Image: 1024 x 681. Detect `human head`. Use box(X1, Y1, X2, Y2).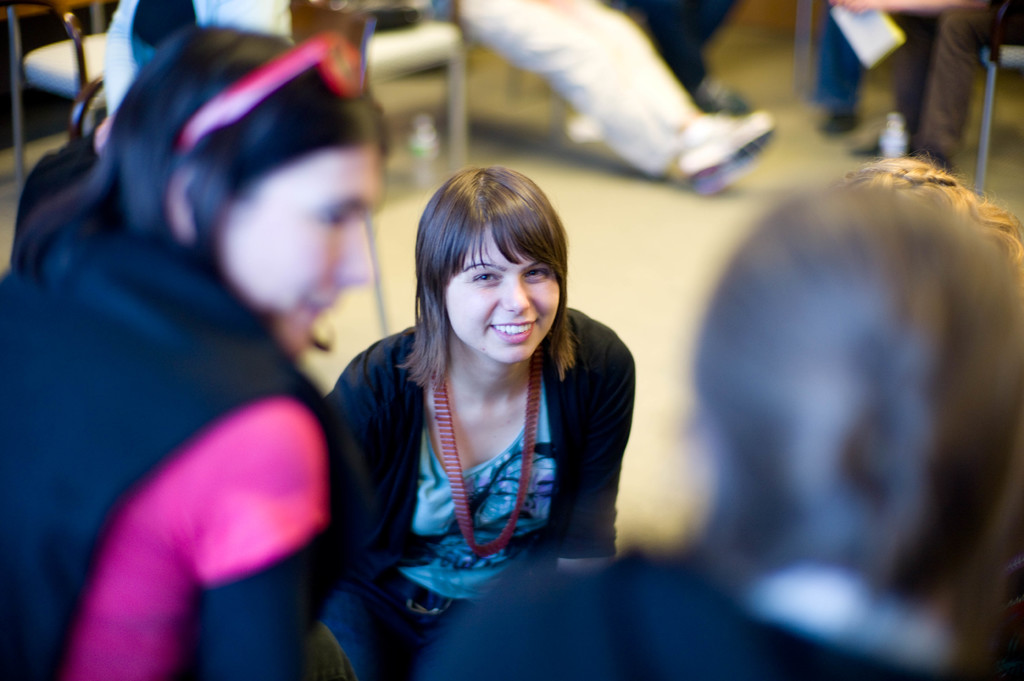
box(83, 27, 384, 357).
